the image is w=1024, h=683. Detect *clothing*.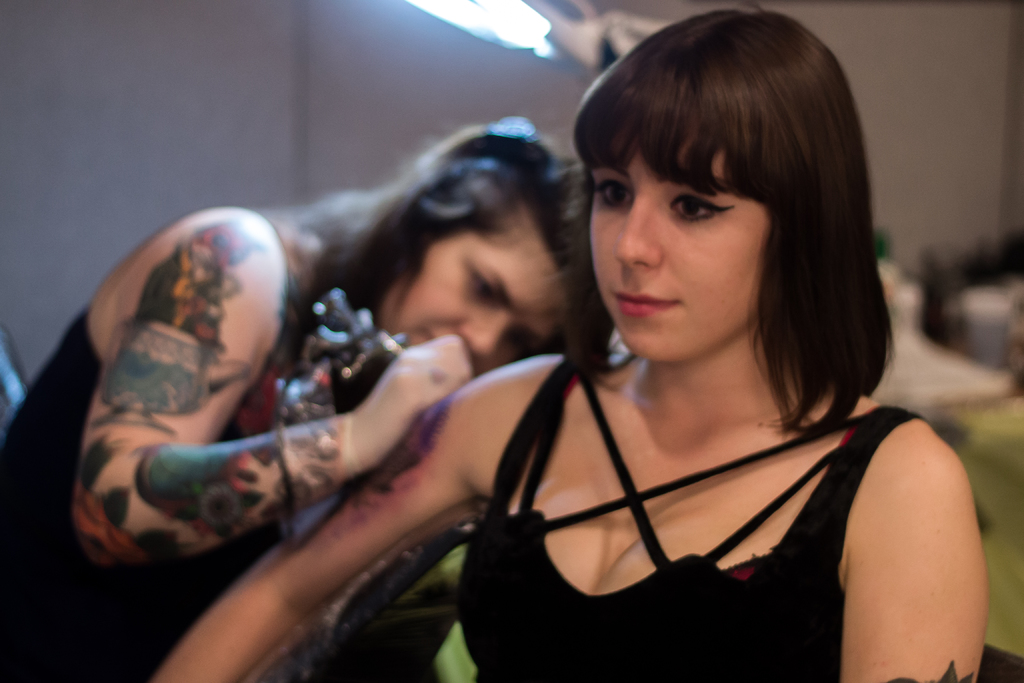
Detection: bbox=[456, 349, 928, 682].
